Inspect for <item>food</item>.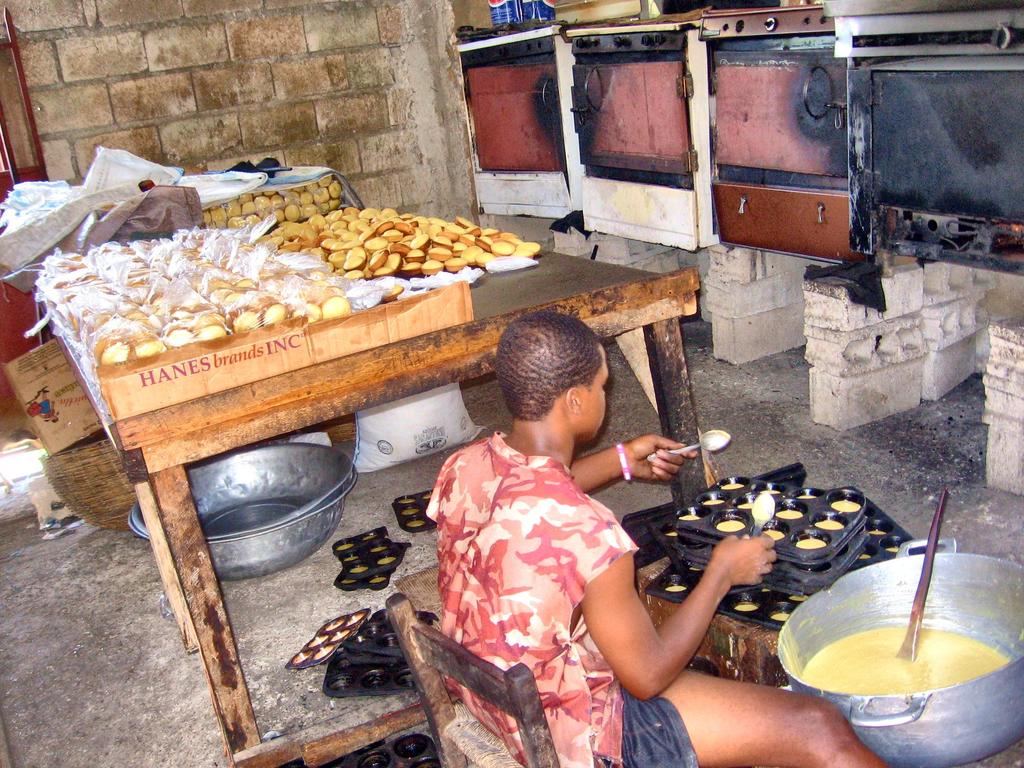
Inspection: bbox(663, 584, 687, 593).
